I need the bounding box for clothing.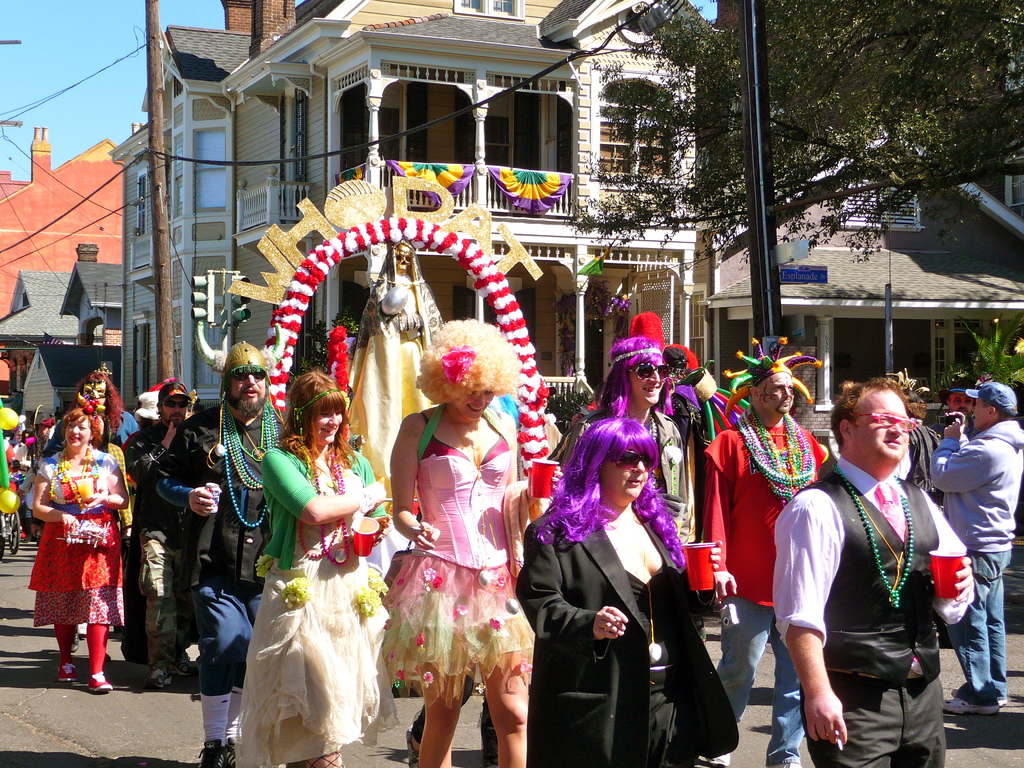
Here it is: region(701, 424, 828, 765).
